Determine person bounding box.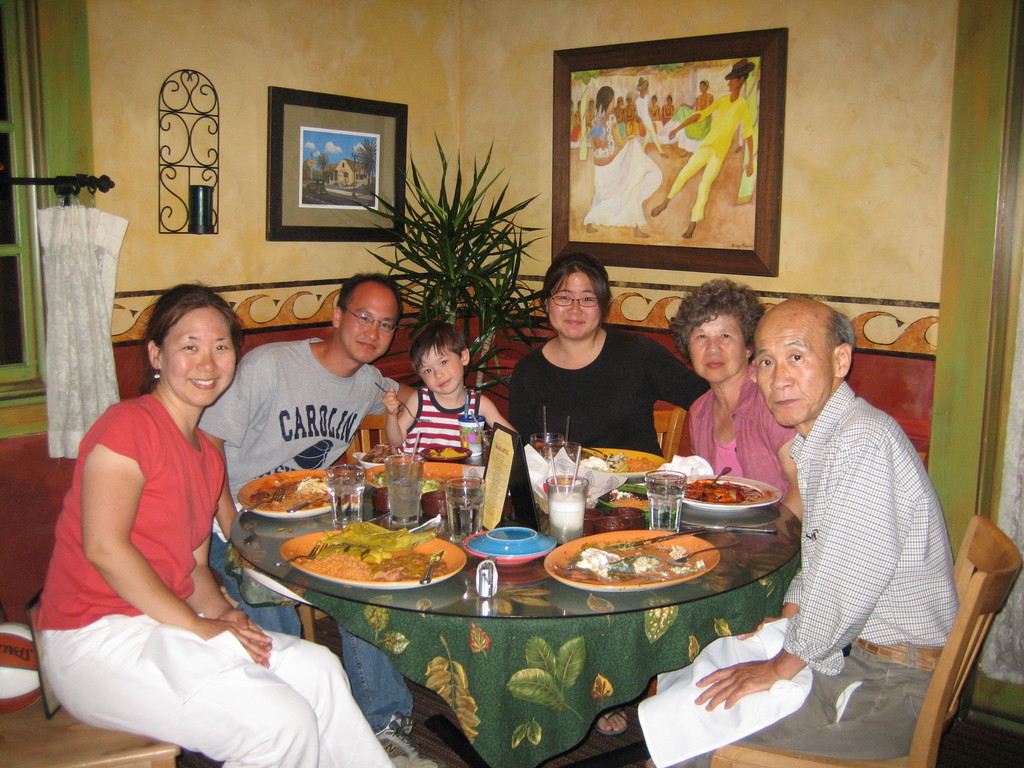
Determined: 48,244,291,767.
